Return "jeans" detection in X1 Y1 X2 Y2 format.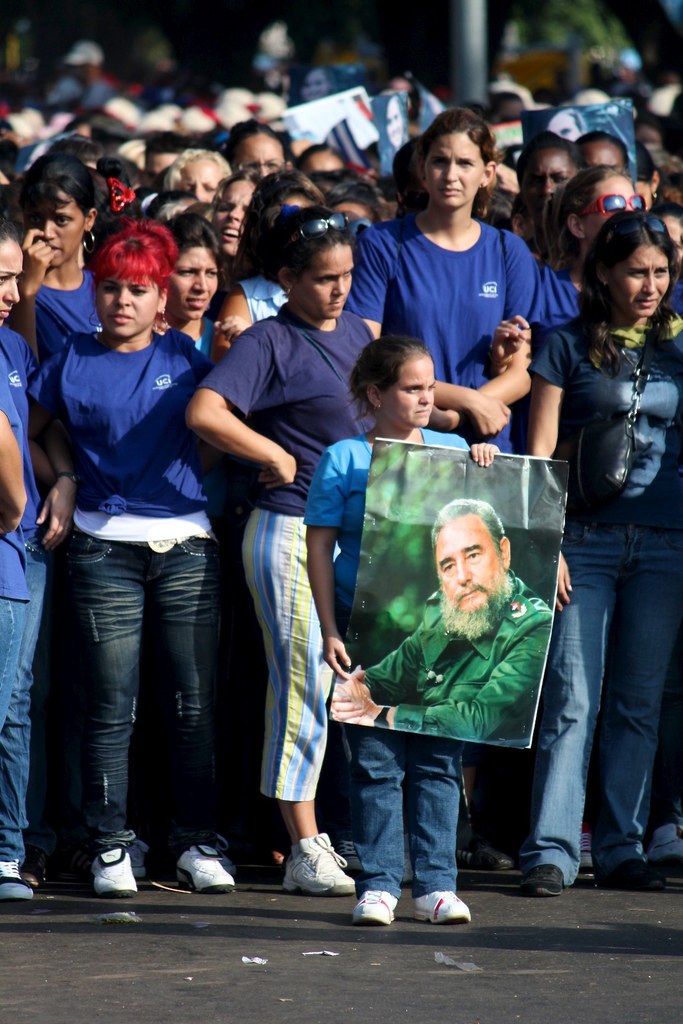
0 599 21 746.
